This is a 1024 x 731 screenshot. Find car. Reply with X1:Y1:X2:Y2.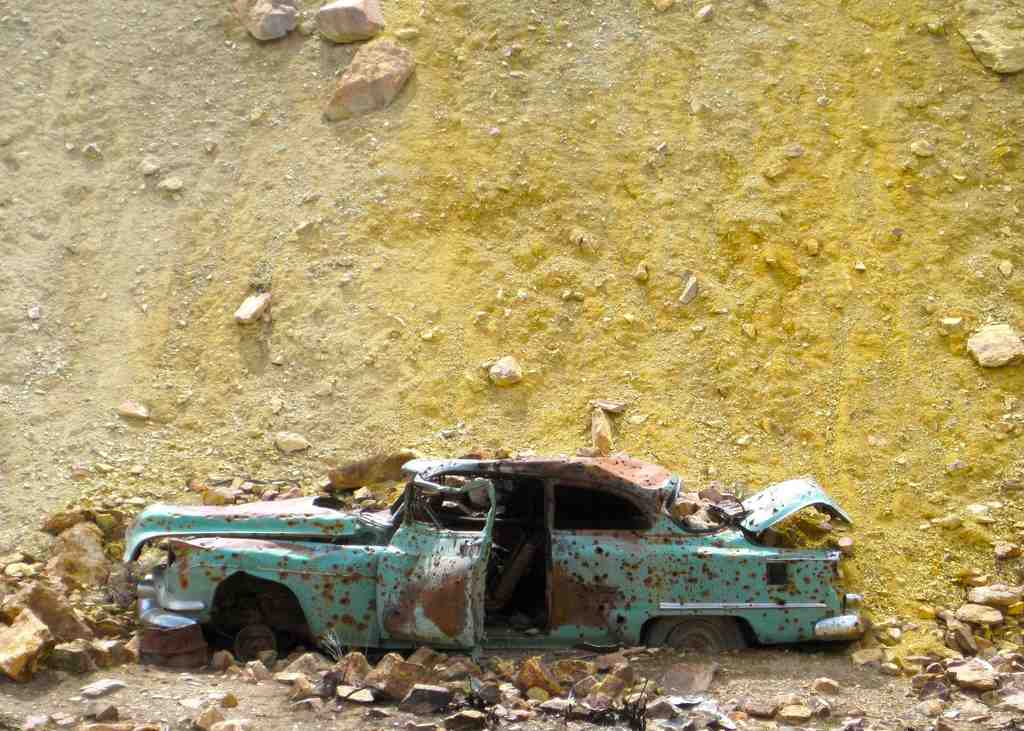
120:444:871:659.
